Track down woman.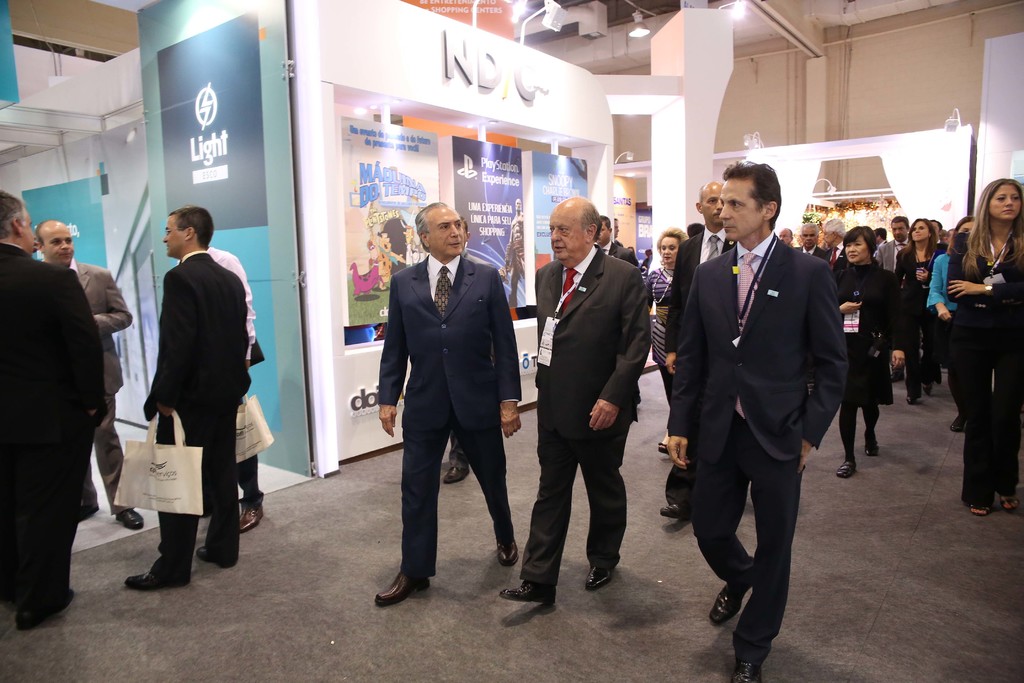
Tracked to 927 214 977 433.
